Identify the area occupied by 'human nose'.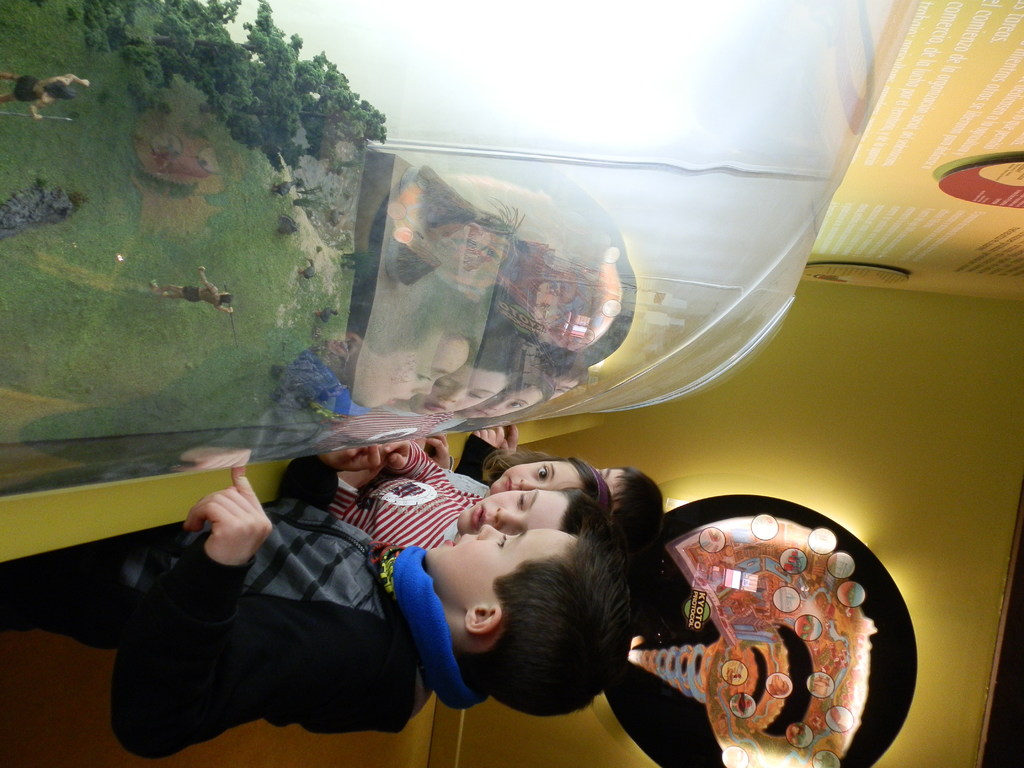
Area: locate(520, 480, 536, 490).
